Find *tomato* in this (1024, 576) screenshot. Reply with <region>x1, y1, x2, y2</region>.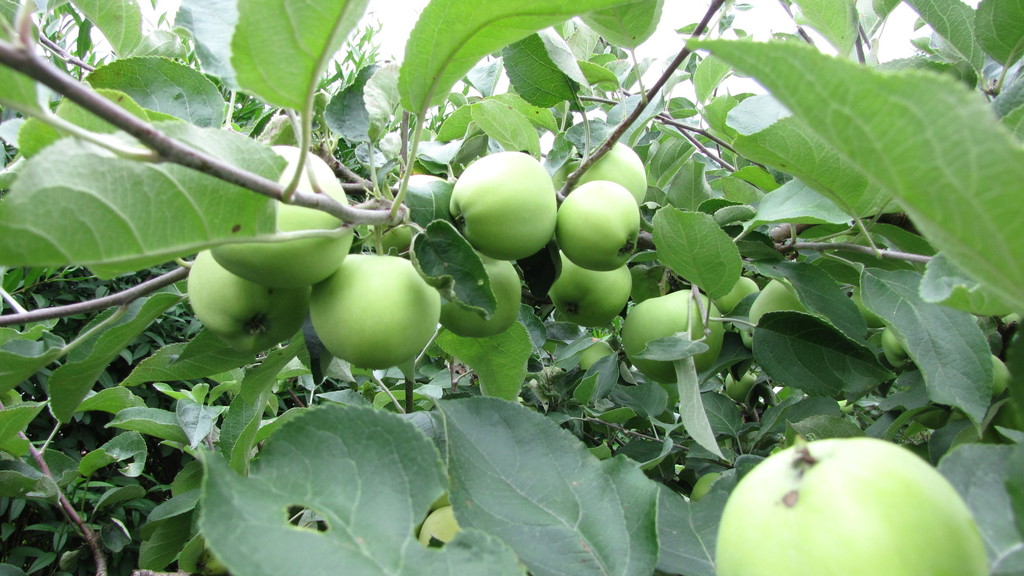
<region>186, 244, 289, 337</region>.
